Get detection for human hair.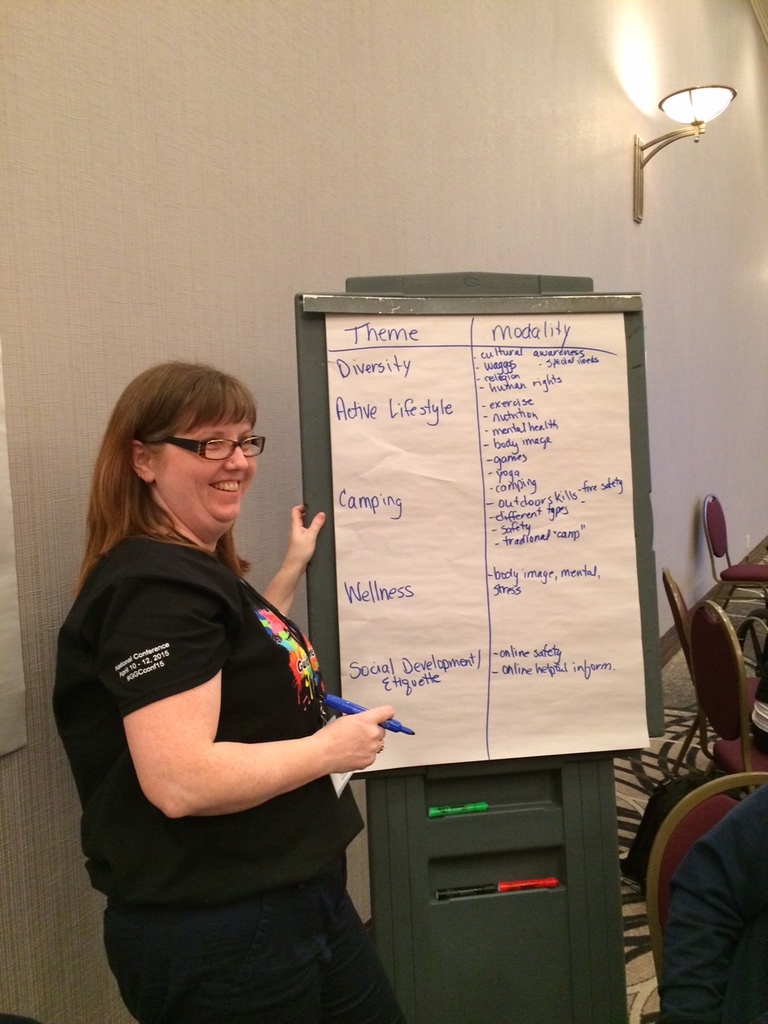
Detection: Rect(82, 355, 274, 569).
